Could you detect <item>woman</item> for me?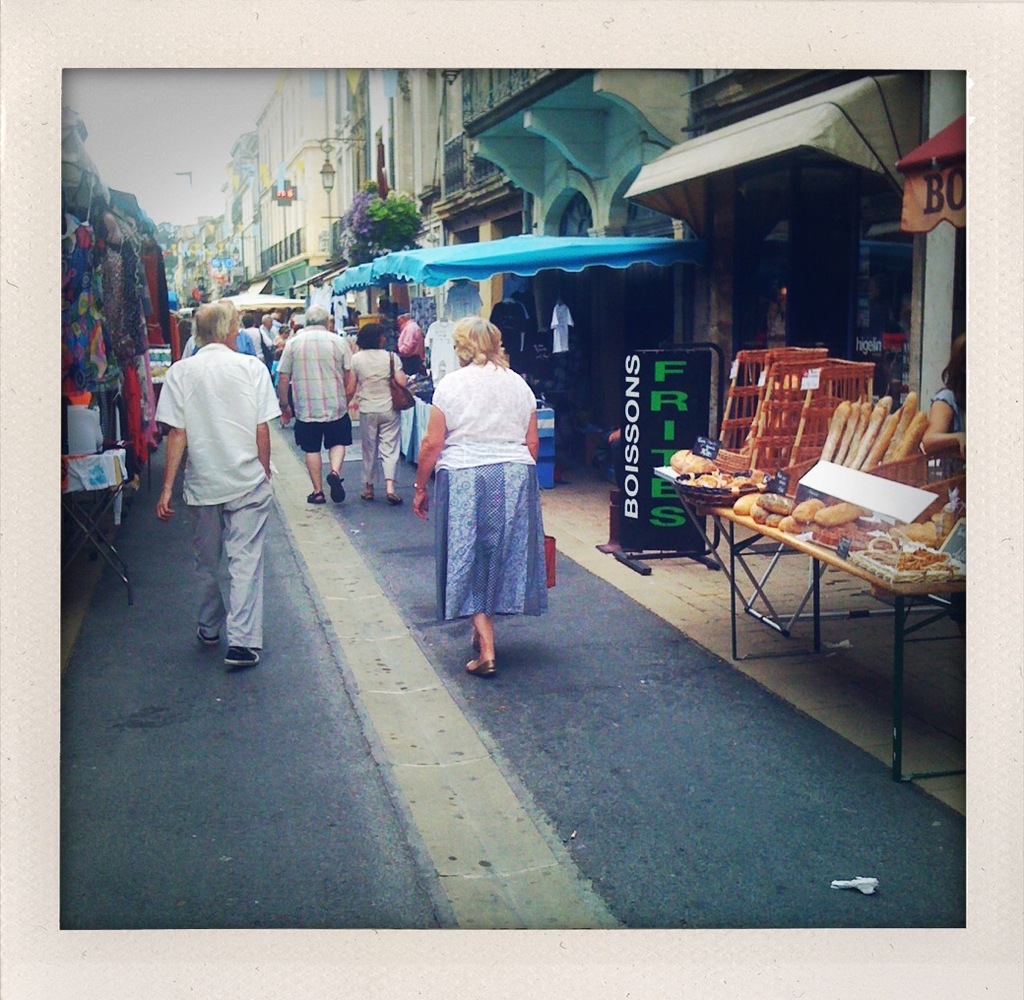
Detection result: {"x1": 244, "y1": 314, "x2": 273, "y2": 355}.
